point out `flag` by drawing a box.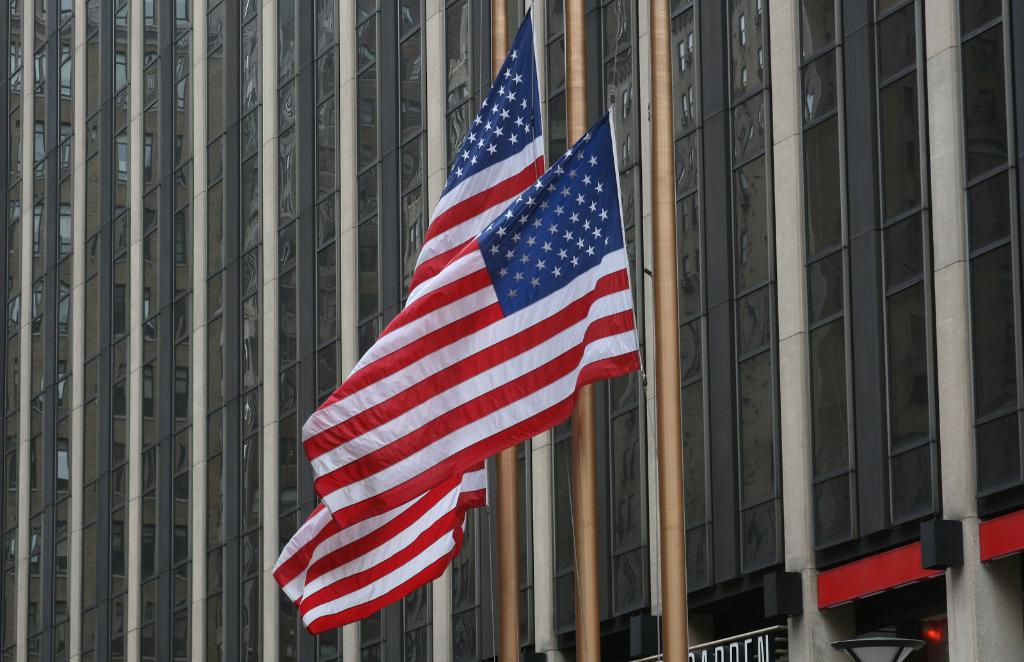
(x1=404, y1=6, x2=545, y2=504).
